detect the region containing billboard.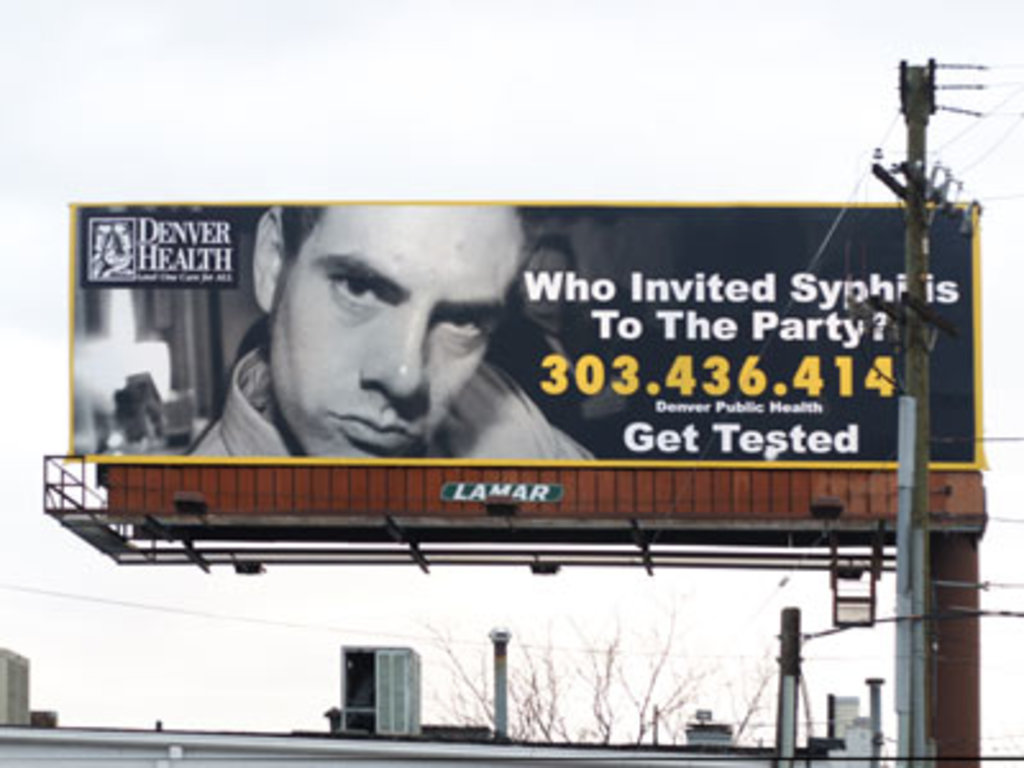
left=113, top=463, right=986, bottom=517.
